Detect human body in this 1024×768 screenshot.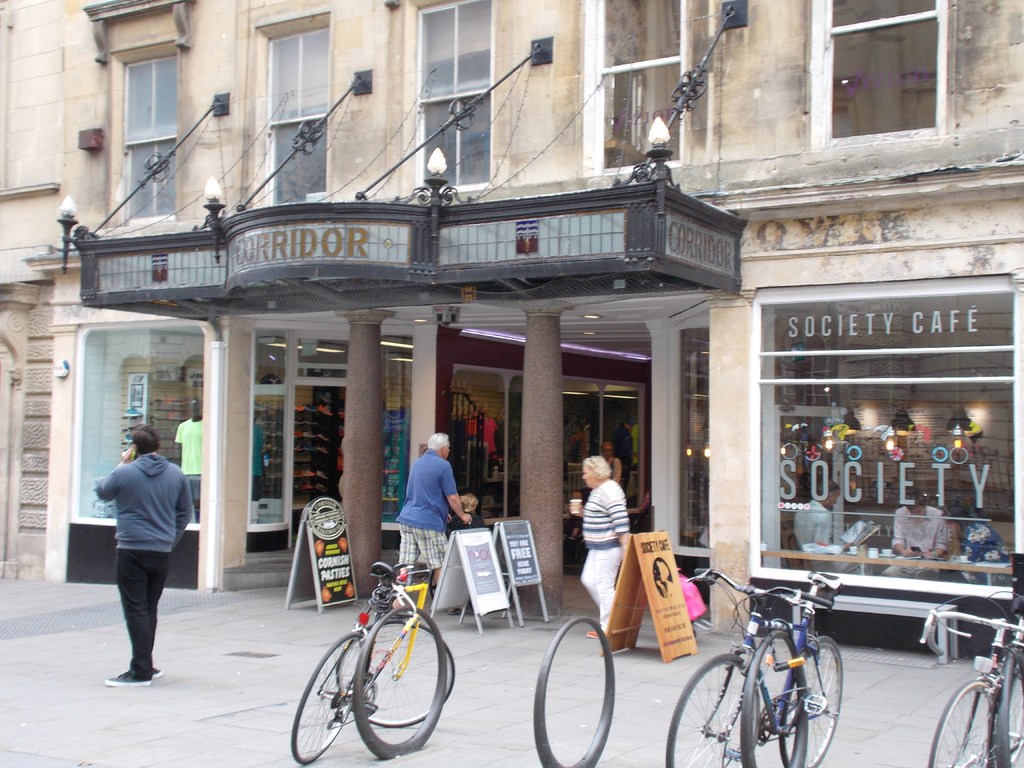
Detection: region(607, 442, 624, 477).
